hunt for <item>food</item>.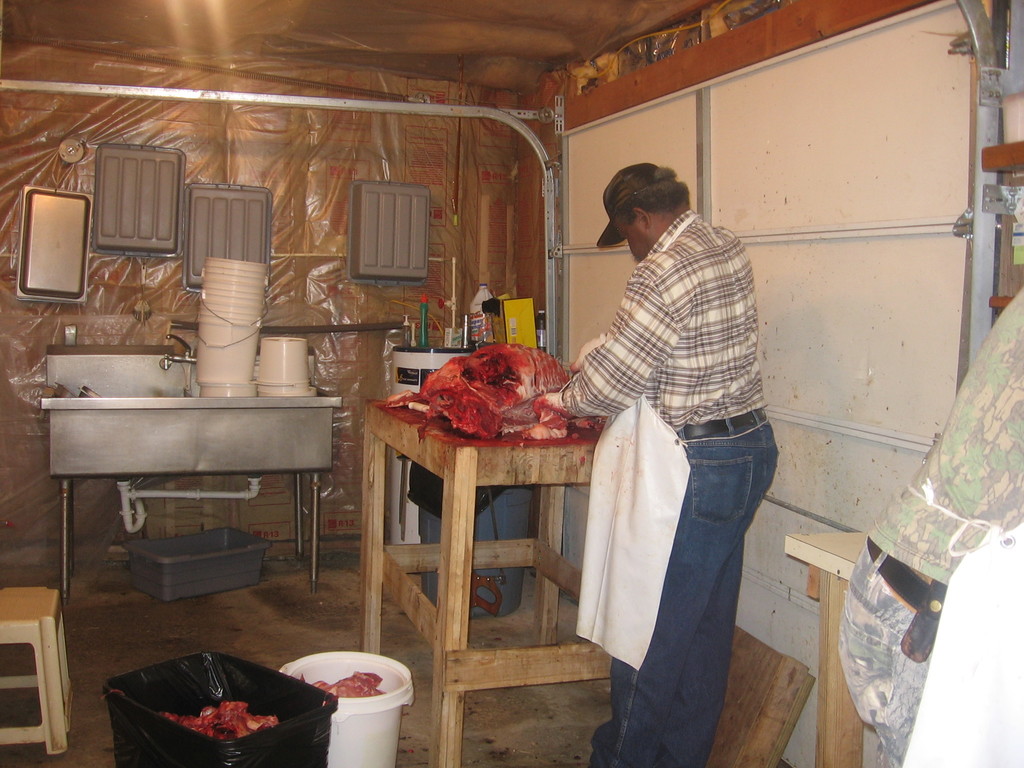
Hunted down at (367,338,605,446).
